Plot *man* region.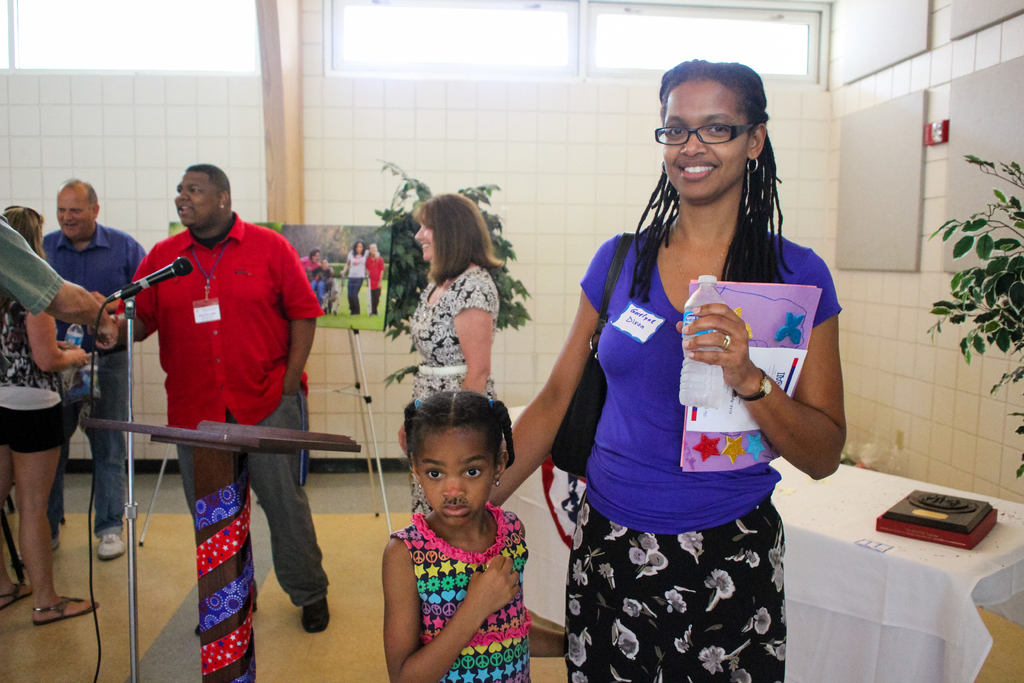
Plotted at {"left": 40, "top": 174, "right": 148, "bottom": 562}.
